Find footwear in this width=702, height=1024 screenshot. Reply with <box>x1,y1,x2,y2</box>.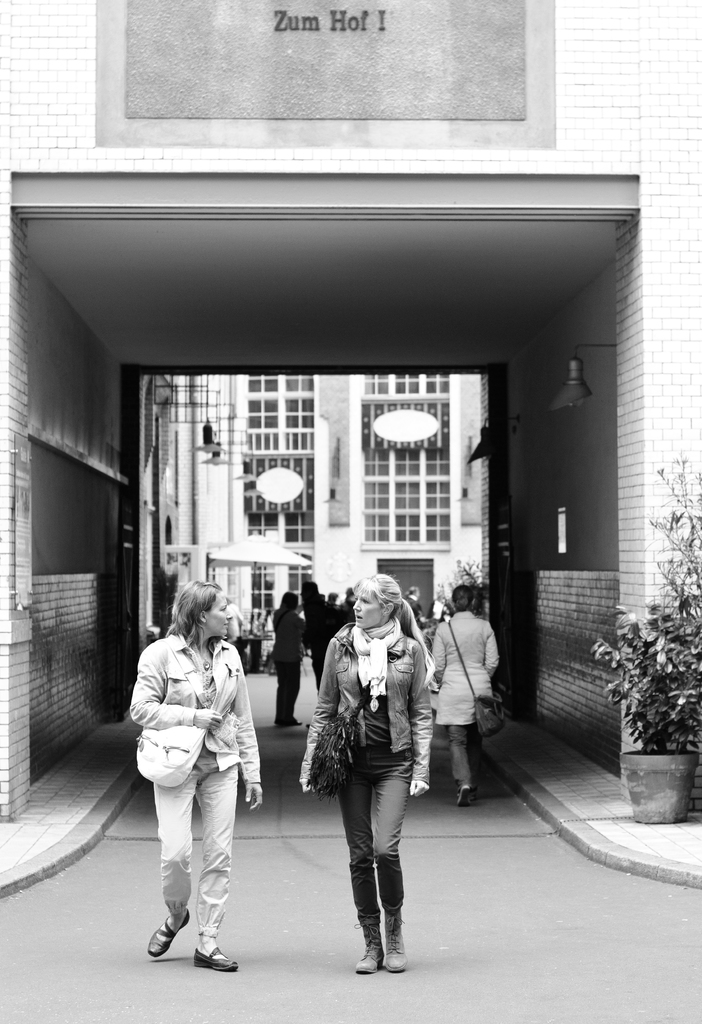
<box>189,945,238,975</box>.
